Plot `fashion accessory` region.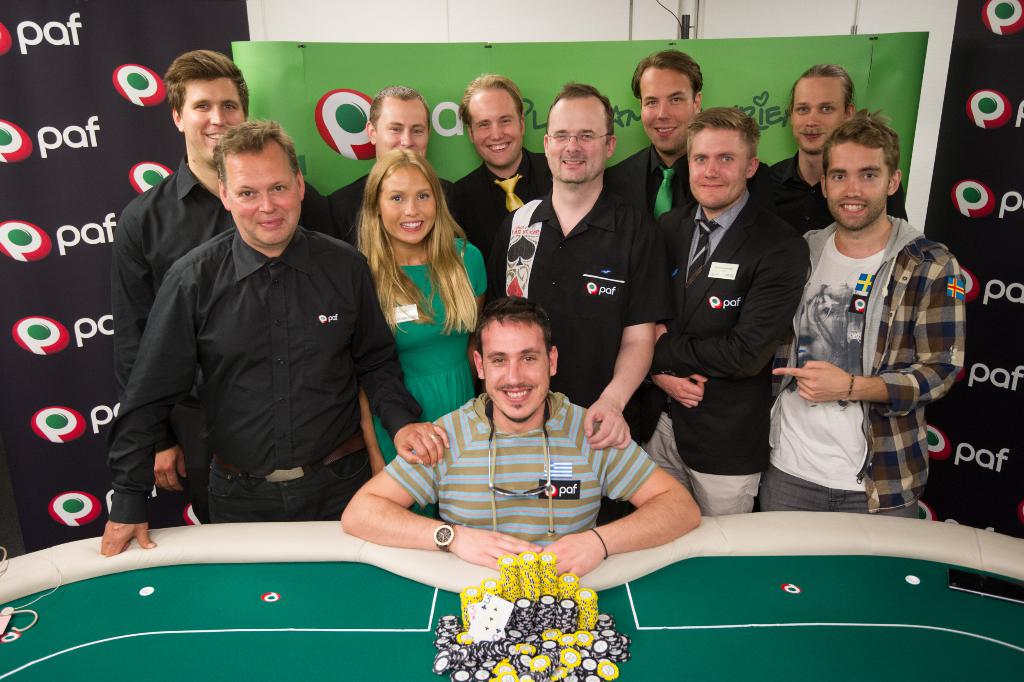
Plotted at Rect(589, 519, 612, 563).
